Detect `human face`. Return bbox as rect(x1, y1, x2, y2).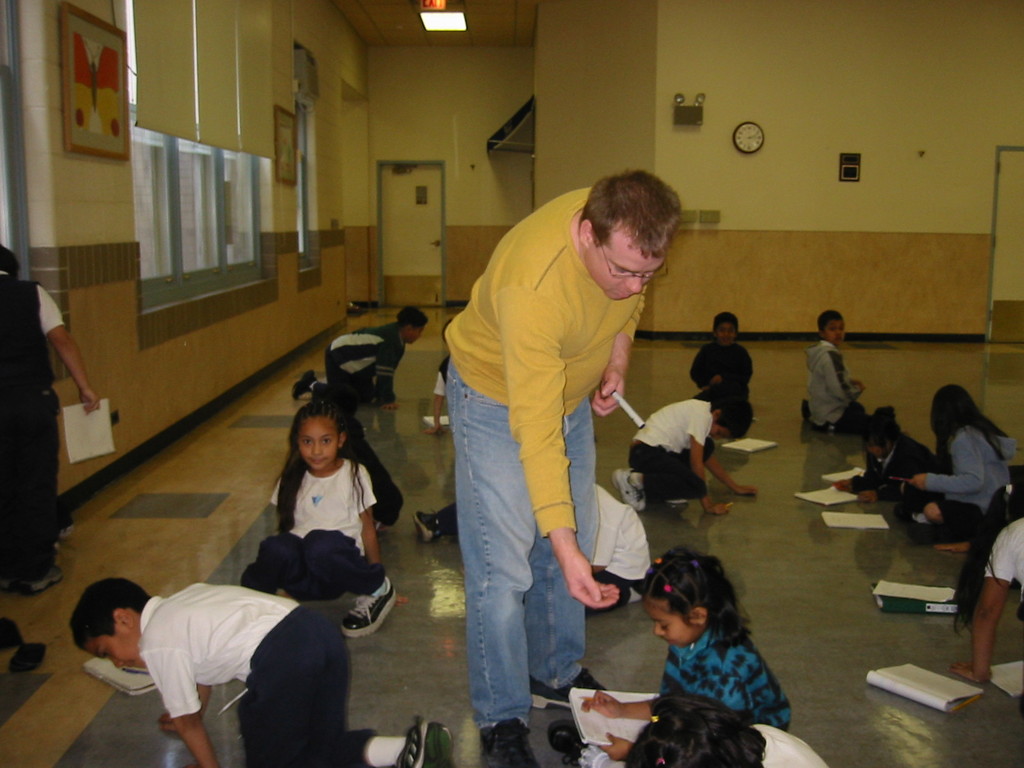
rect(828, 321, 847, 340).
